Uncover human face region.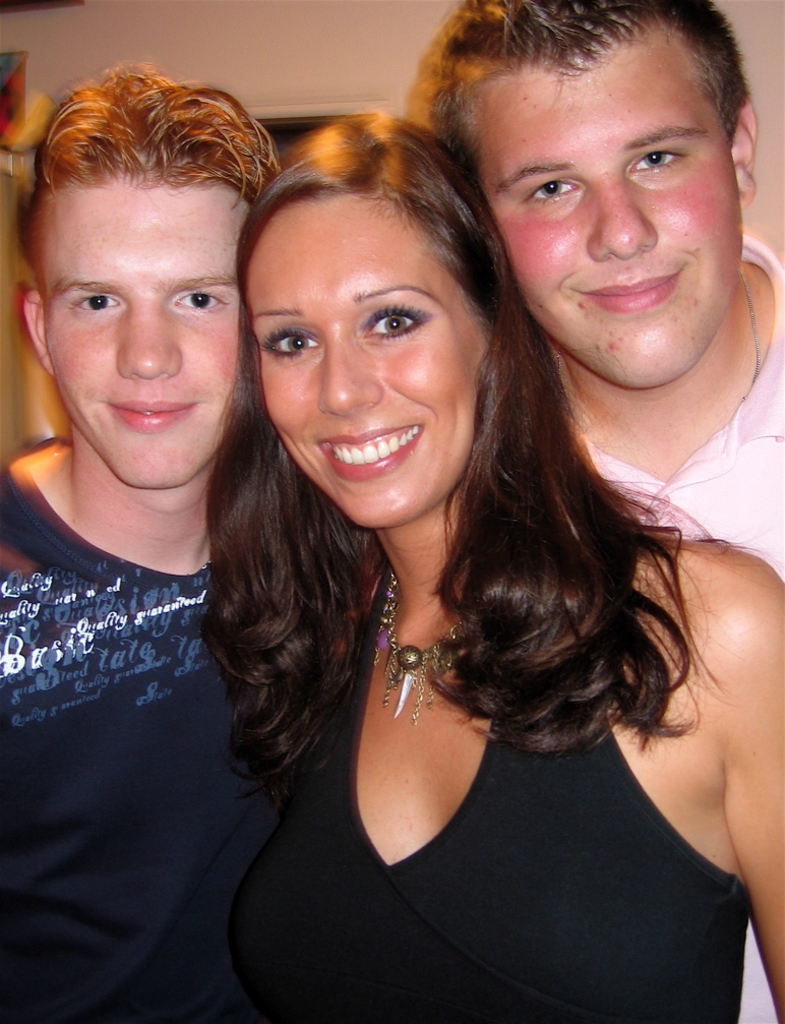
Uncovered: BBox(247, 191, 488, 530).
